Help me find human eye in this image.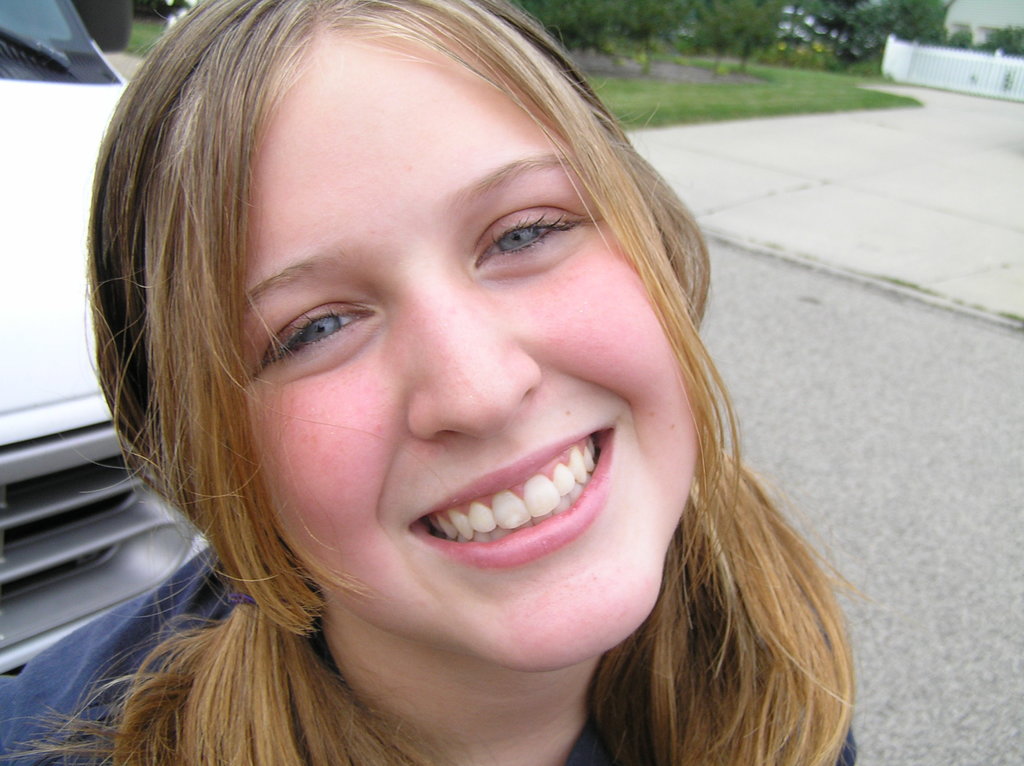
Found it: box=[470, 213, 592, 262].
